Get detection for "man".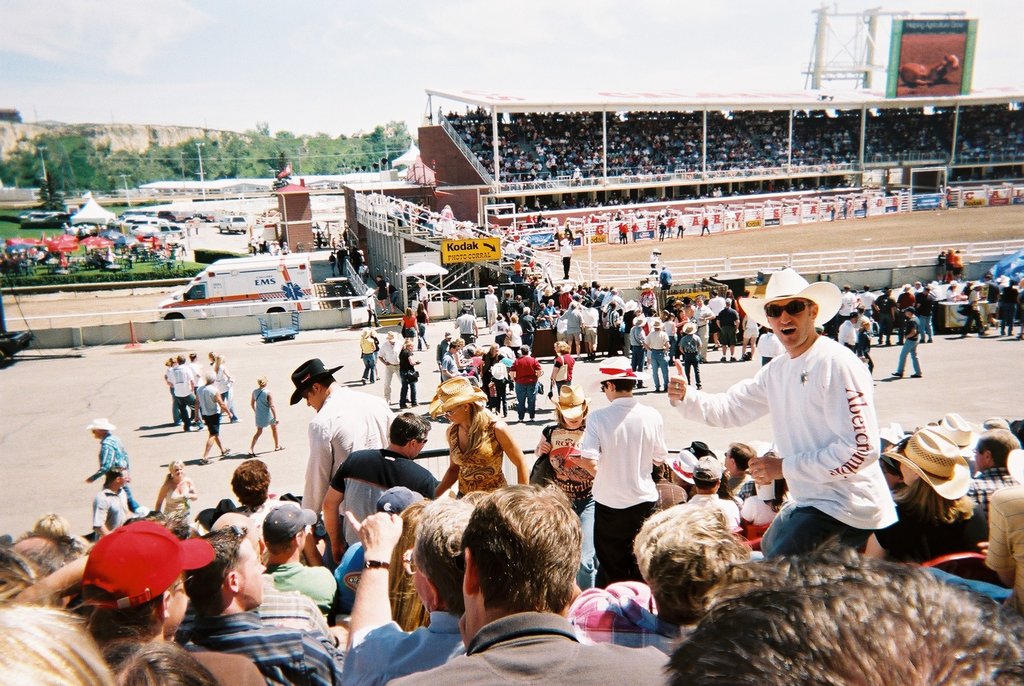
Detection: Rect(433, 331, 454, 394).
